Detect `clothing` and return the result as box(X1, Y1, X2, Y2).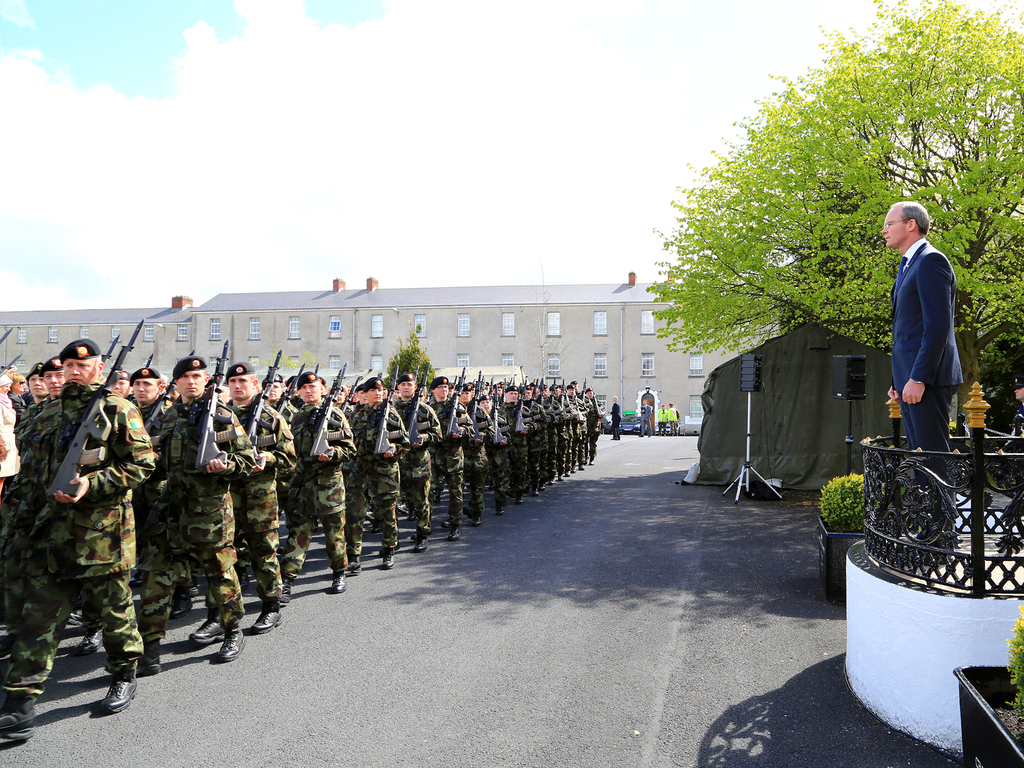
box(223, 385, 308, 629).
